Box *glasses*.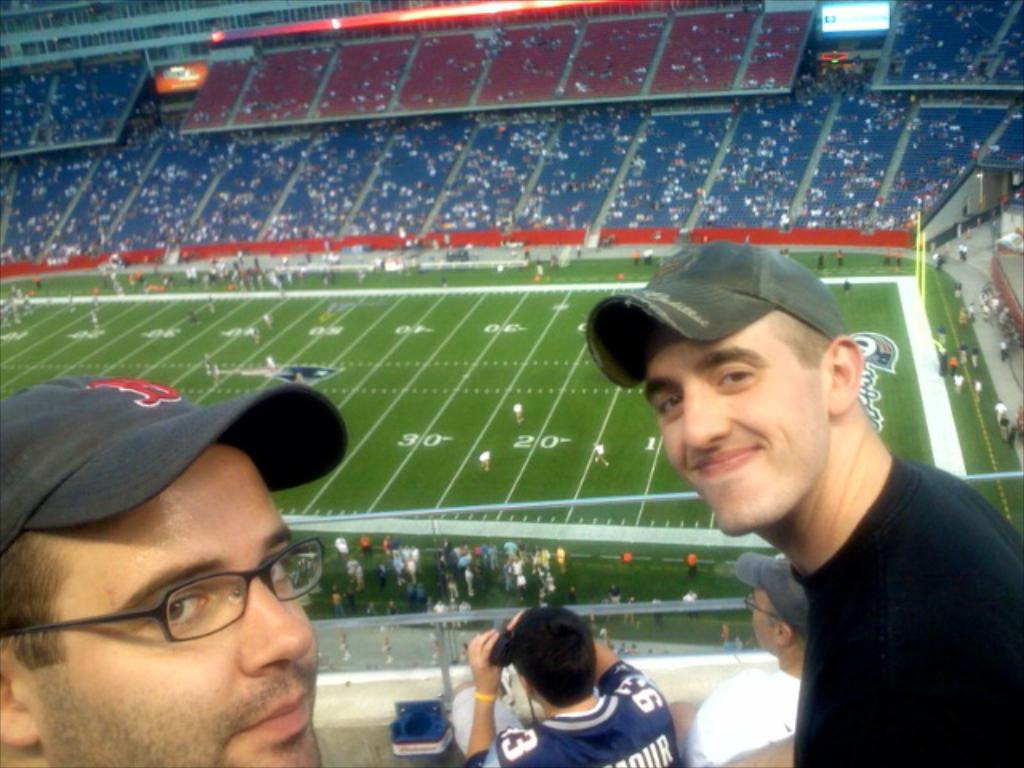
(14,525,310,669).
